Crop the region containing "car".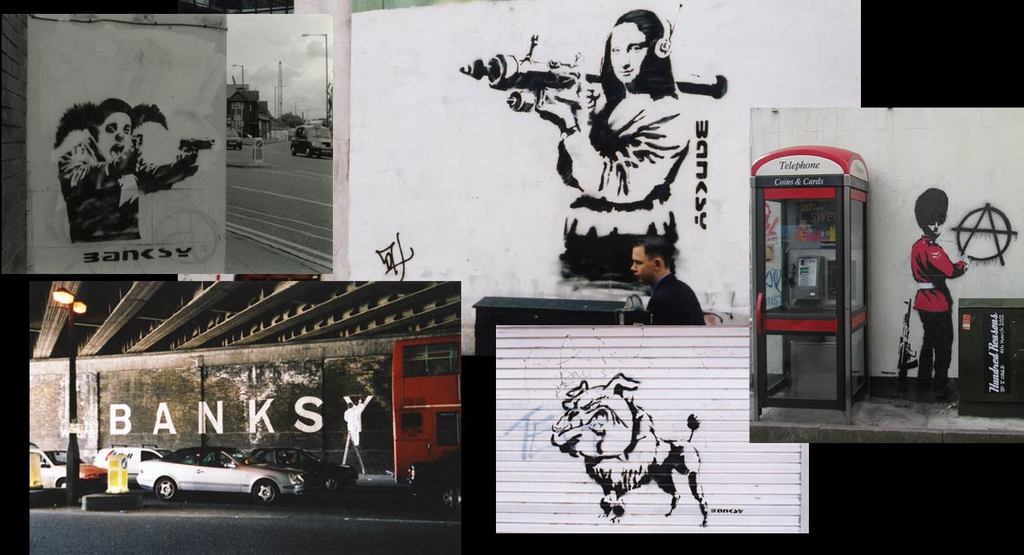
Crop region: {"left": 91, "top": 444, "right": 160, "bottom": 484}.
